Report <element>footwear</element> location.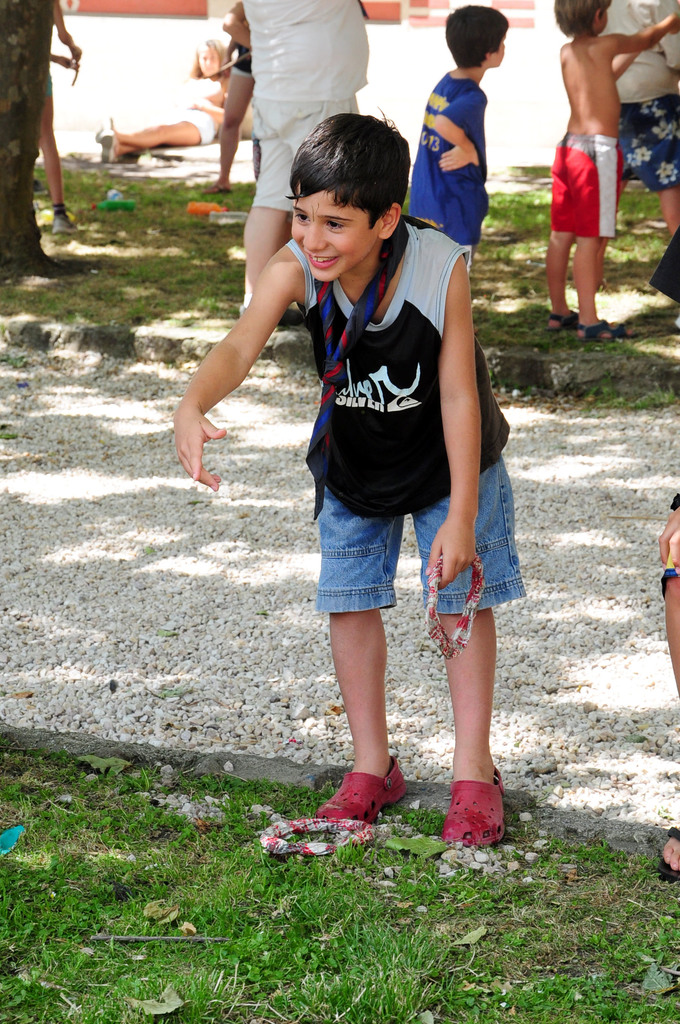
Report: rect(549, 314, 584, 332).
